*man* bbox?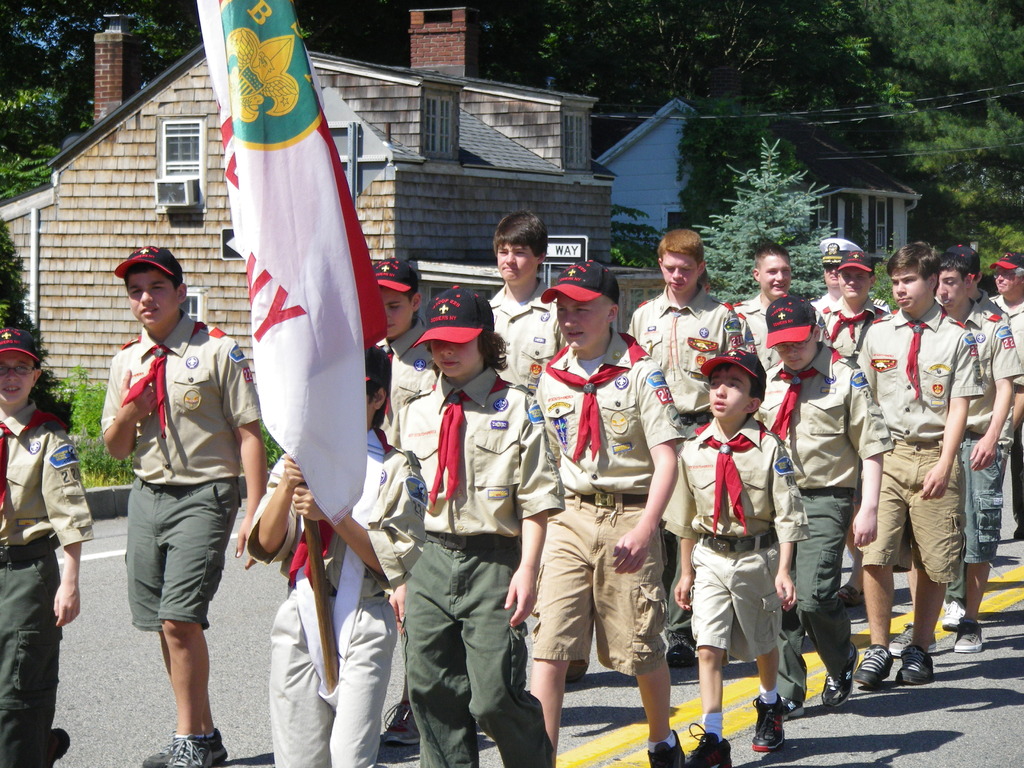
bbox(981, 257, 1023, 540)
